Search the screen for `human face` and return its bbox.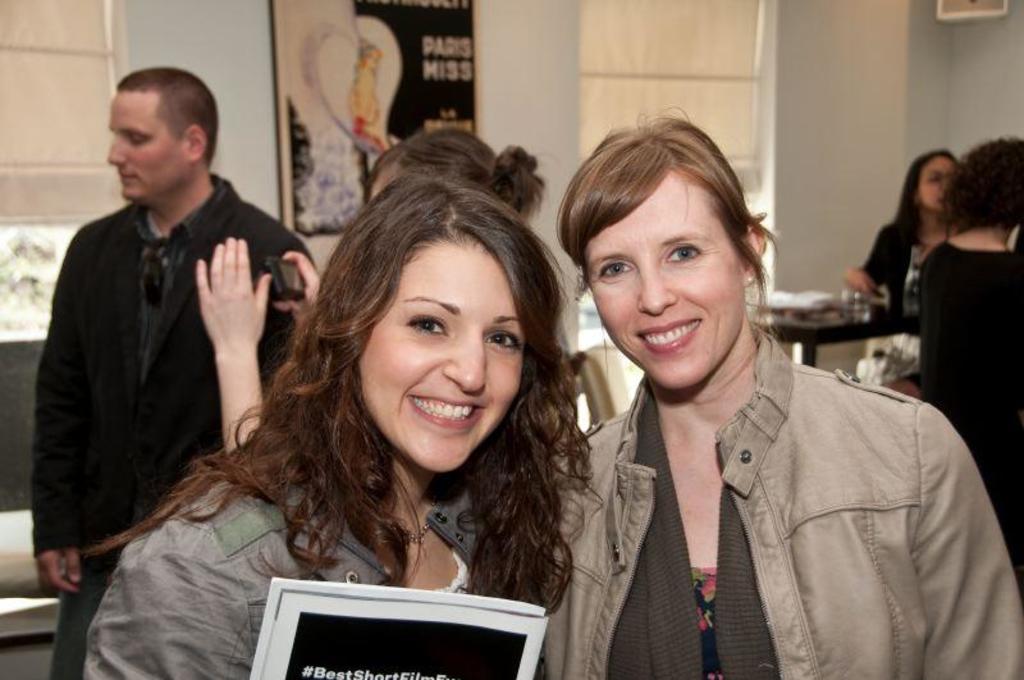
Found: [x1=585, y1=173, x2=741, y2=391].
